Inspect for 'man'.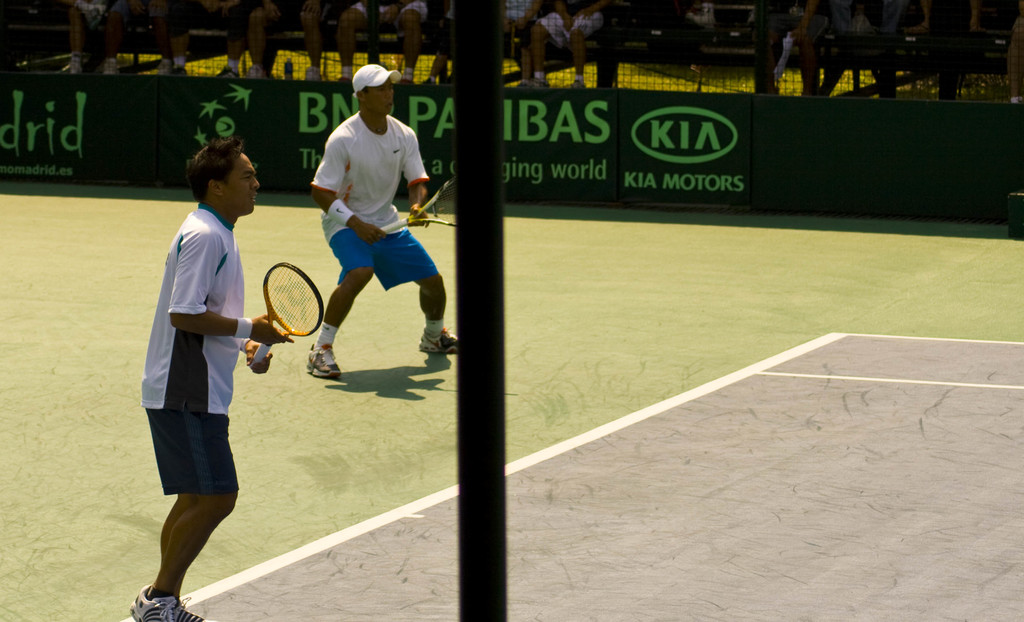
Inspection: x1=291 y1=67 x2=438 y2=387.
